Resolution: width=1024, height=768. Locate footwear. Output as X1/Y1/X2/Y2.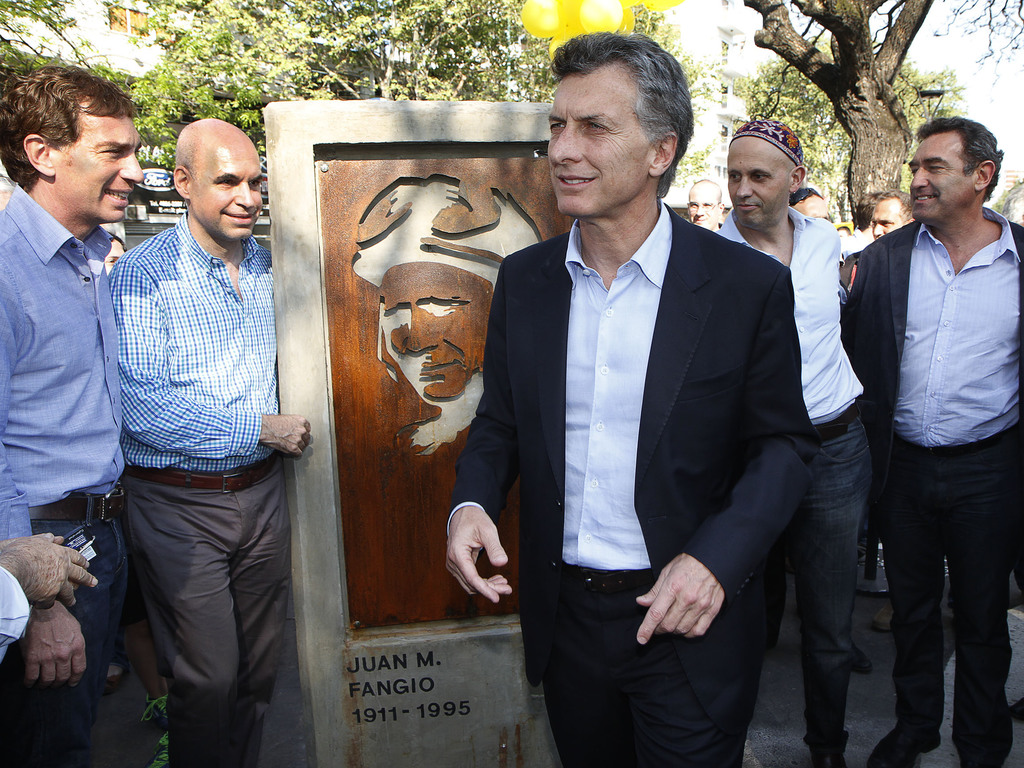
870/598/894/633.
